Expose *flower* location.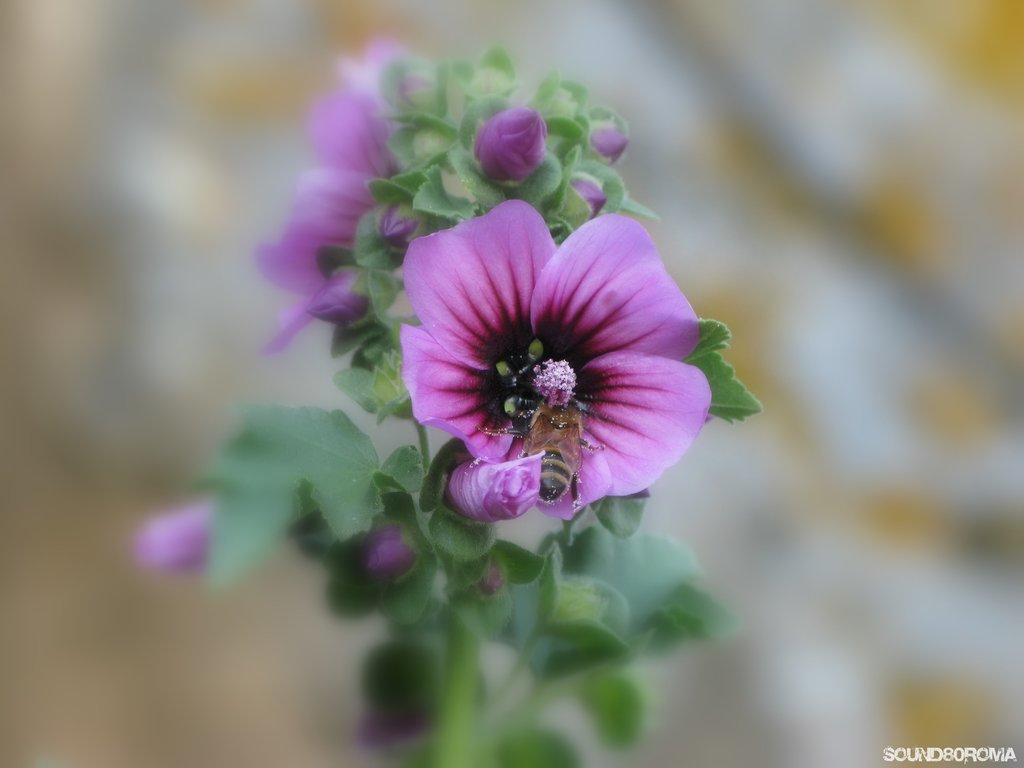
Exposed at 367, 520, 416, 575.
